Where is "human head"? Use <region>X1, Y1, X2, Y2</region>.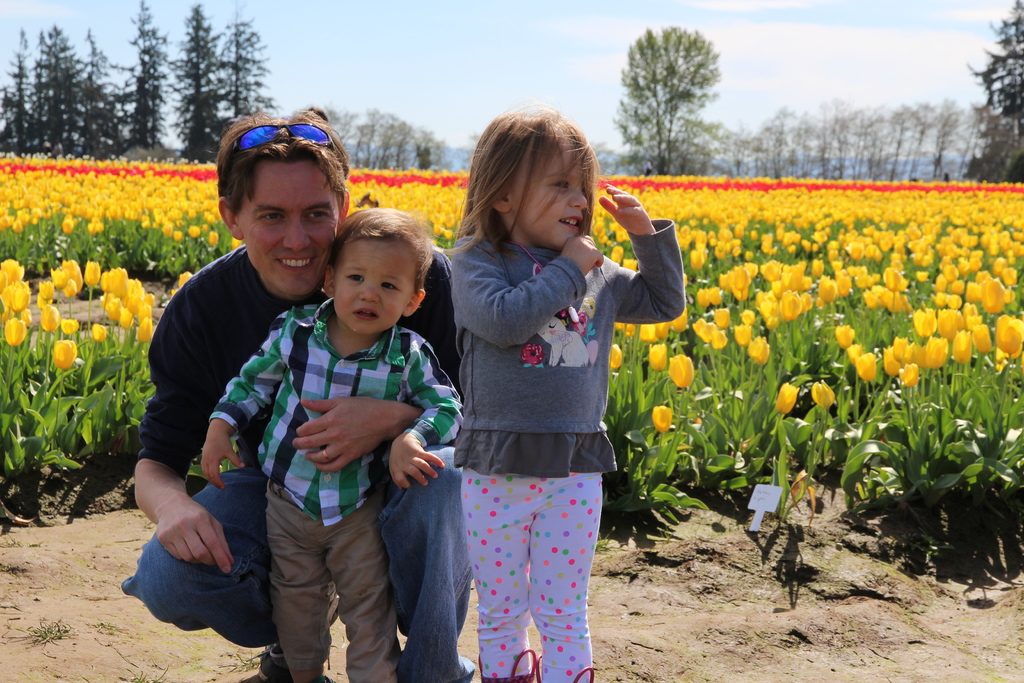
<region>467, 102, 602, 249</region>.
